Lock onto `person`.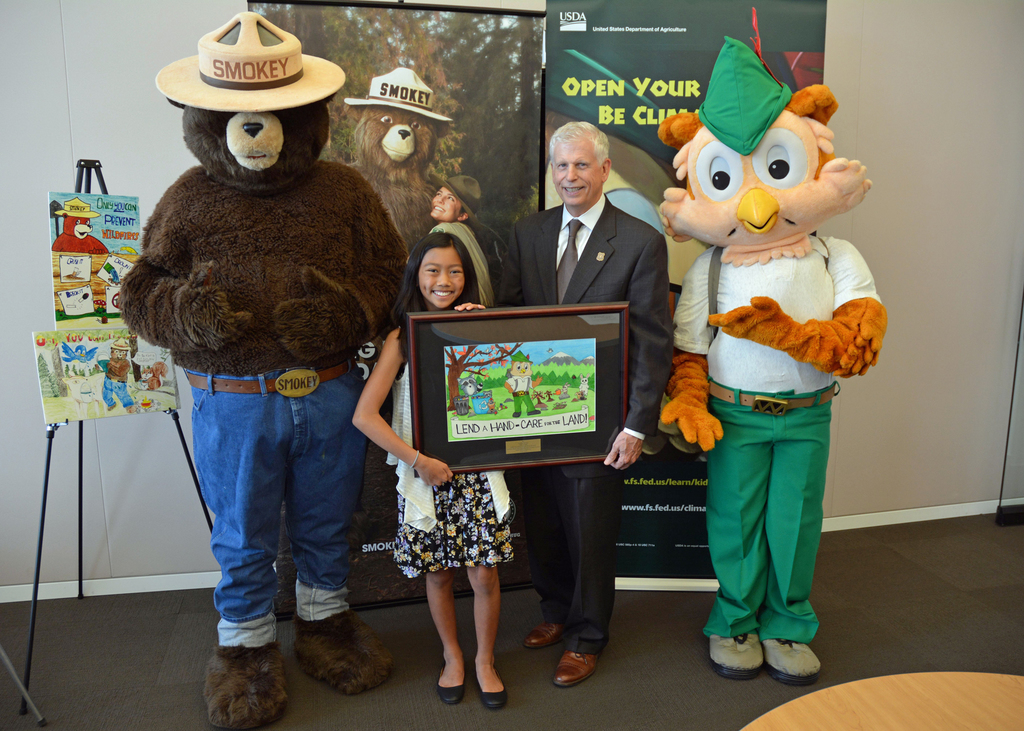
Locked: x1=427, y1=172, x2=497, y2=308.
